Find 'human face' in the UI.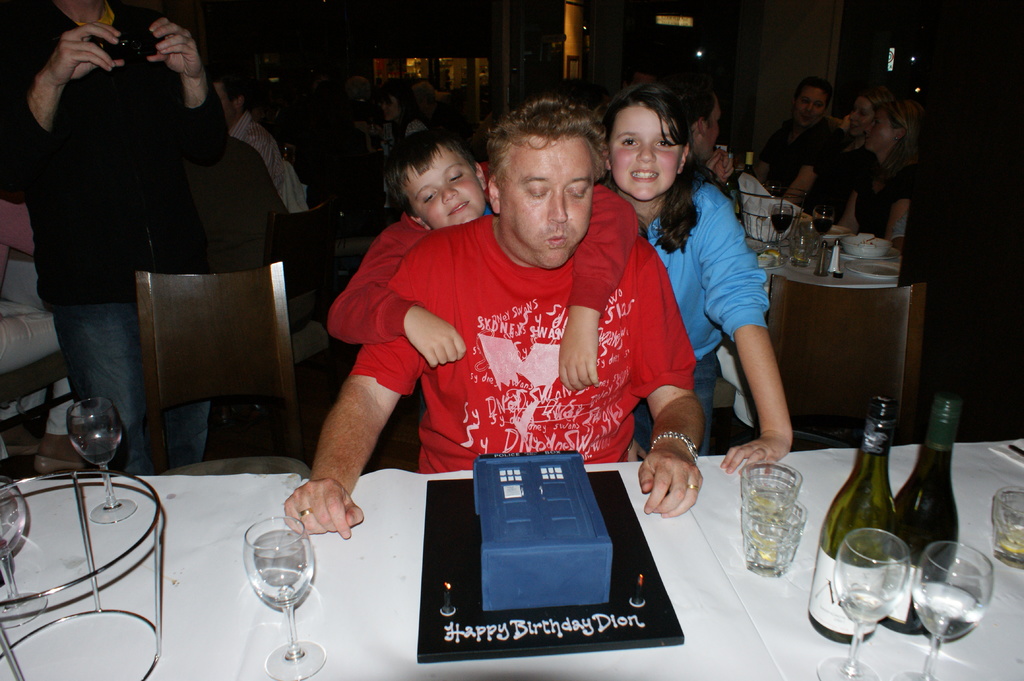
UI element at <bbox>396, 148, 484, 224</bbox>.
